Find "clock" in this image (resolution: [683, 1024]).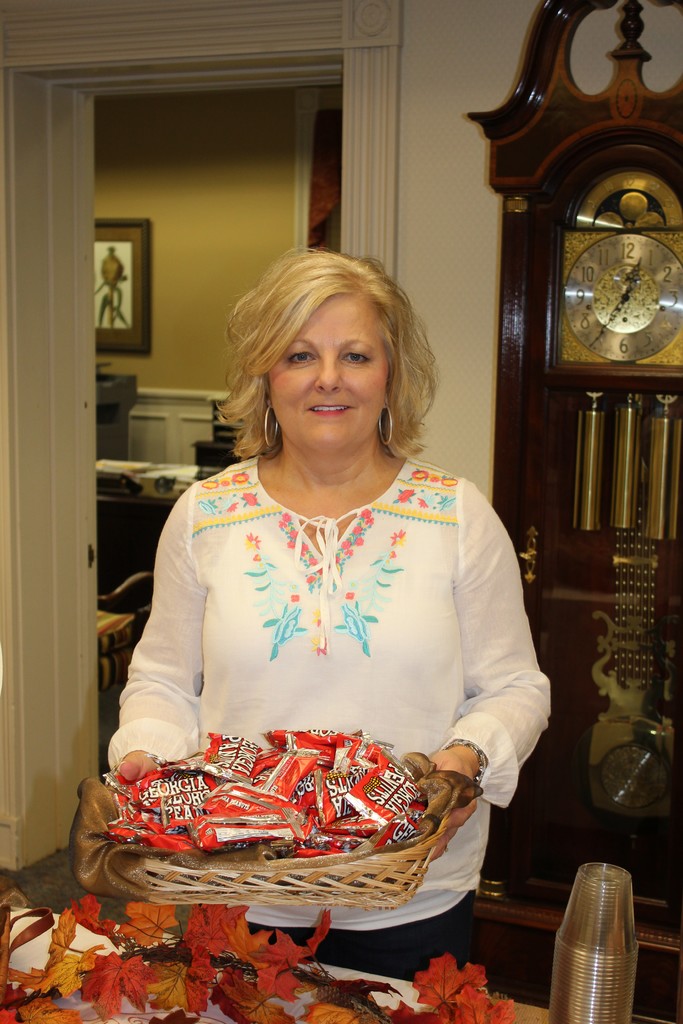
box=[558, 207, 679, 363].
